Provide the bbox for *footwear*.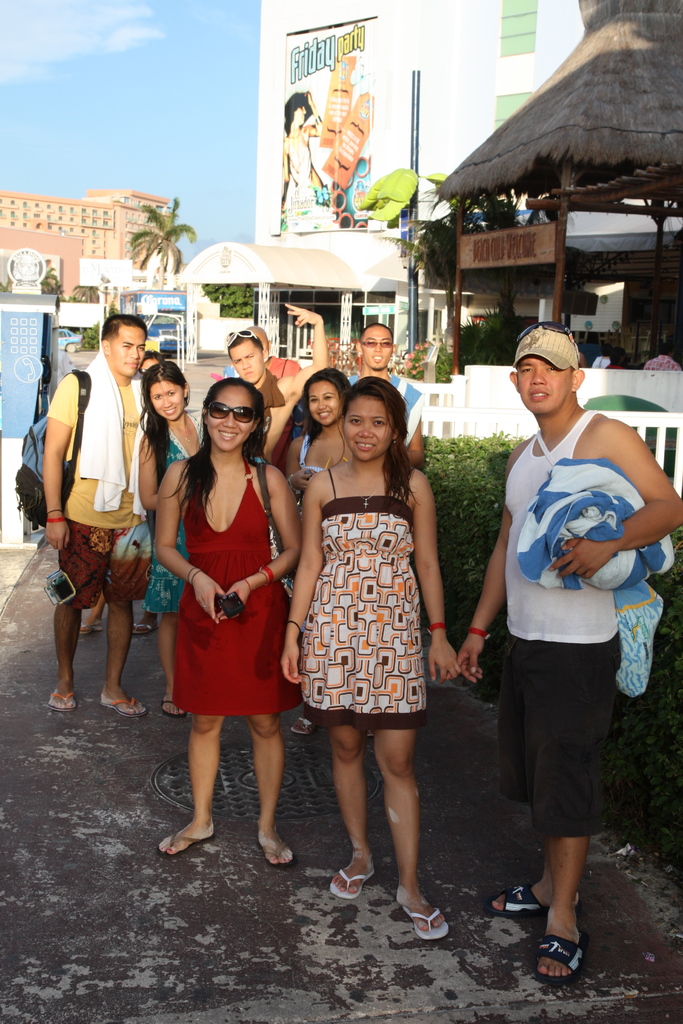
<region>168, 695, 183, 721</region>.
